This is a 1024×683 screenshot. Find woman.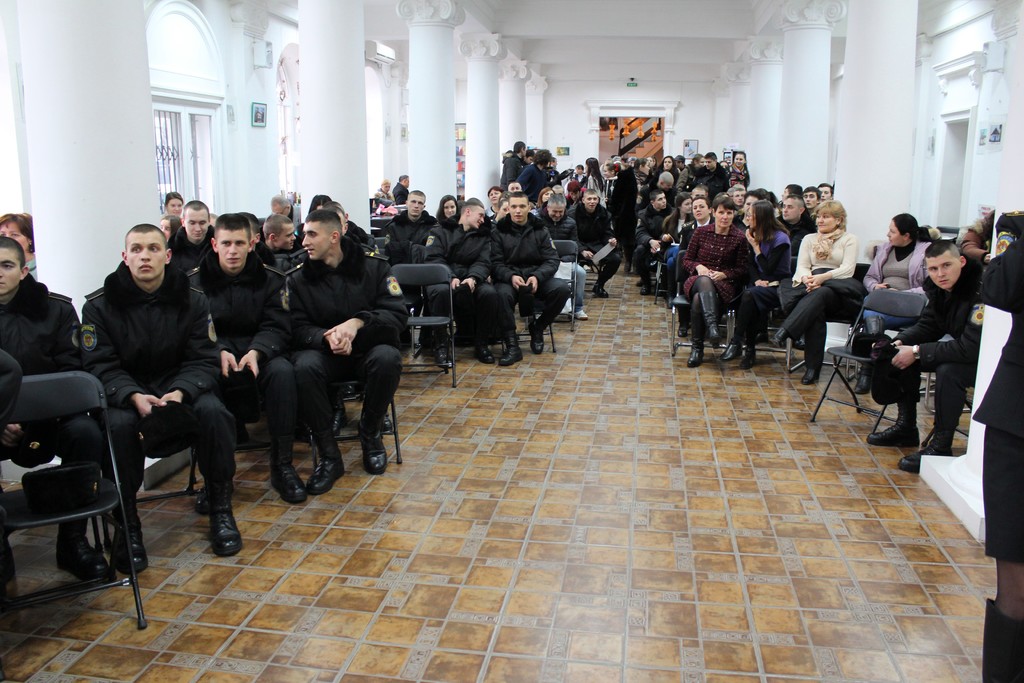
Bounding box: x1=765 y1=197 x2=868 y2=386.
